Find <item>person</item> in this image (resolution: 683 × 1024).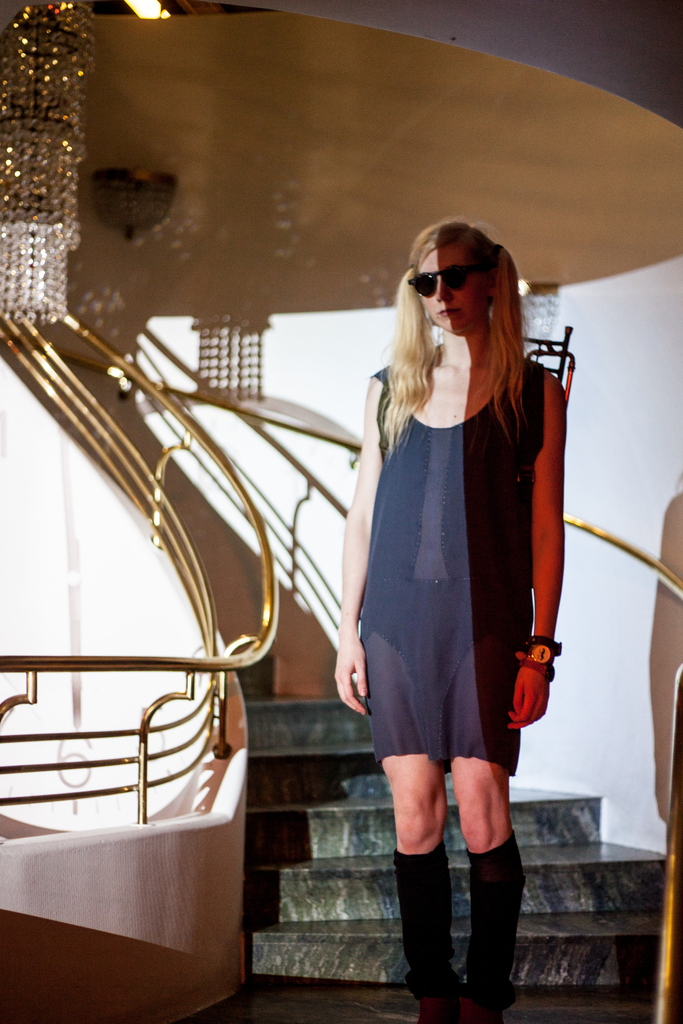
[x1=325, y1=205, x2=590, y2=1009].
